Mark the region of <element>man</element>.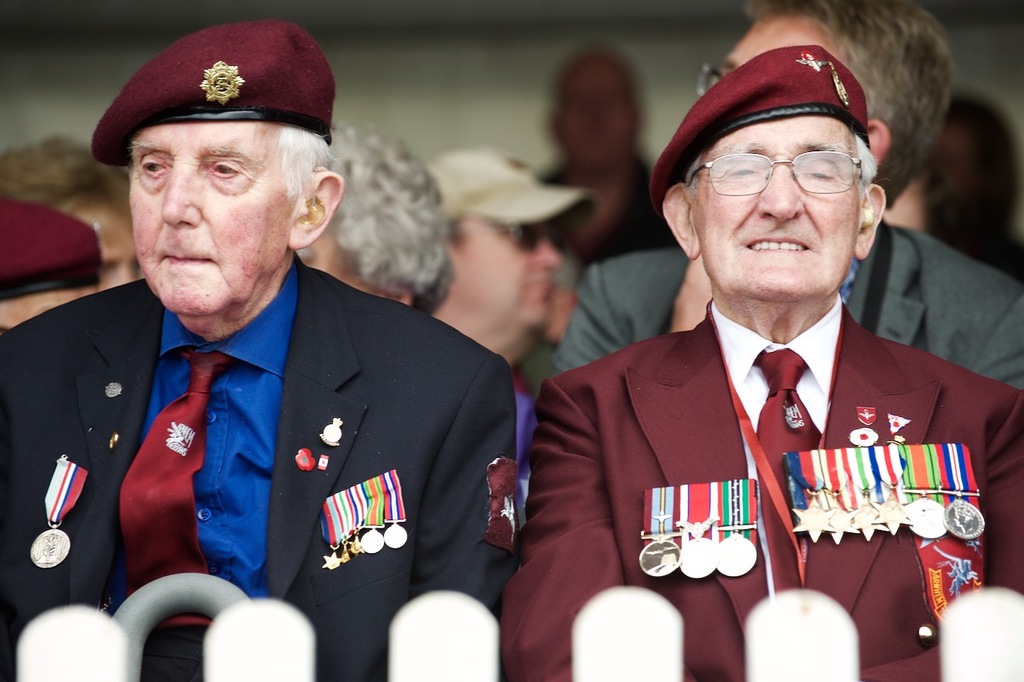
Region: 6, 205, 126, 347.
